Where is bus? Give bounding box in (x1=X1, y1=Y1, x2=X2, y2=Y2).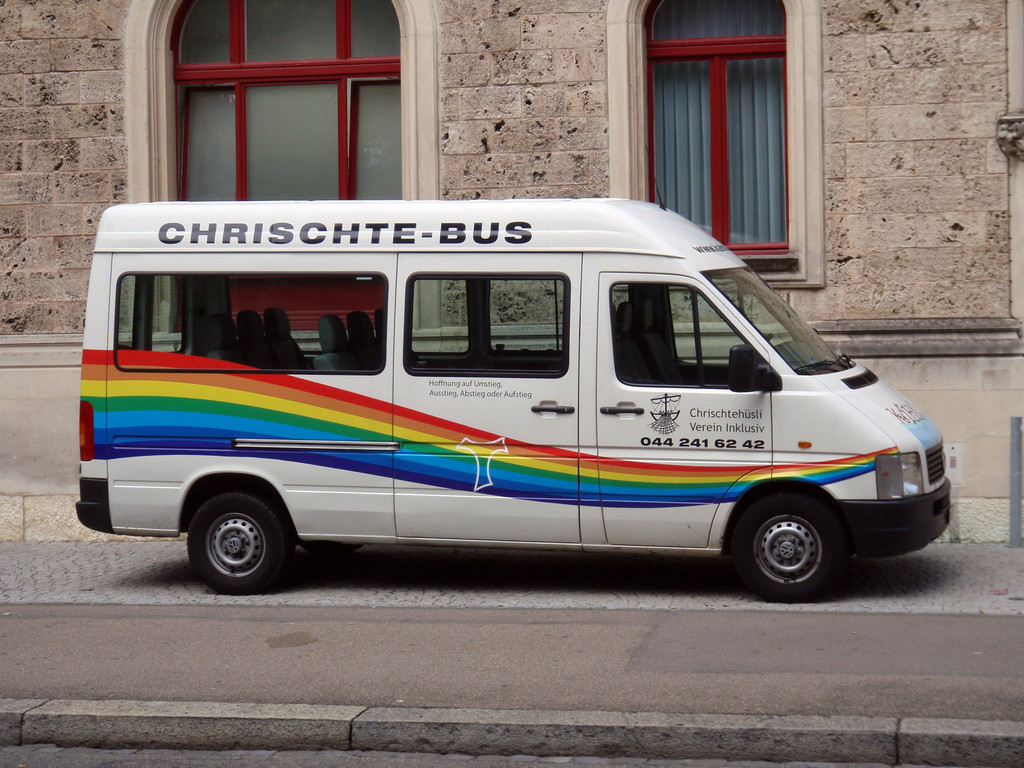
(x1=70, y1=198, x2=954, y2=598).
